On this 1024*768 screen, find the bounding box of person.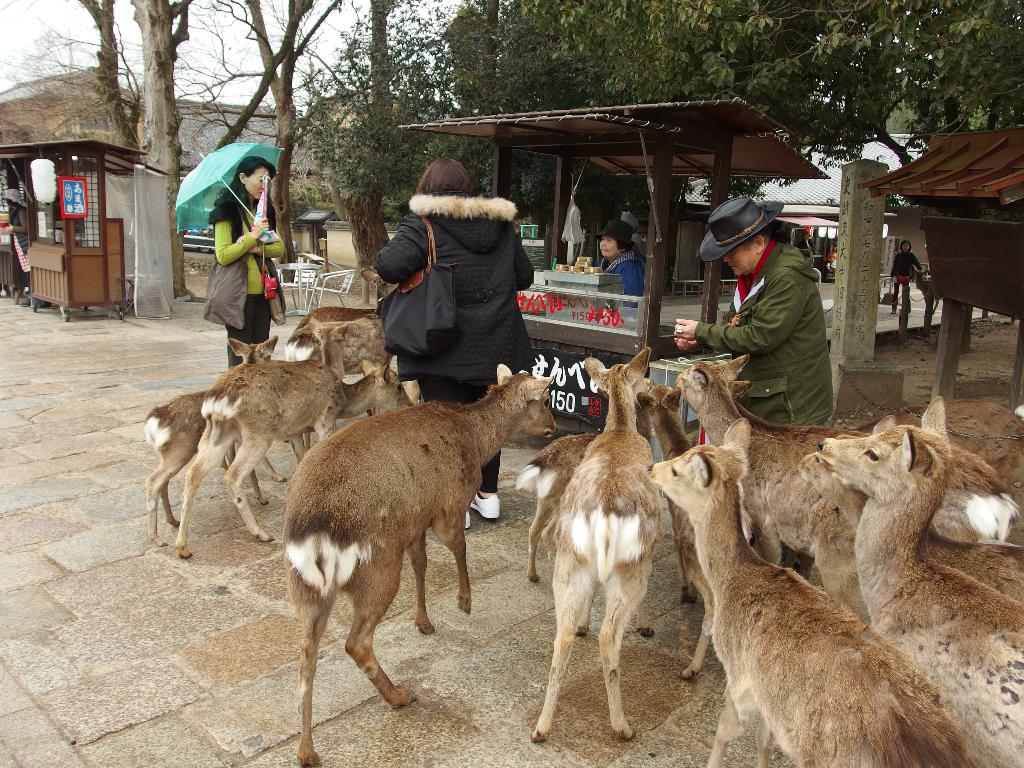
Bounding box: detection(579, 236, 653, 312).
